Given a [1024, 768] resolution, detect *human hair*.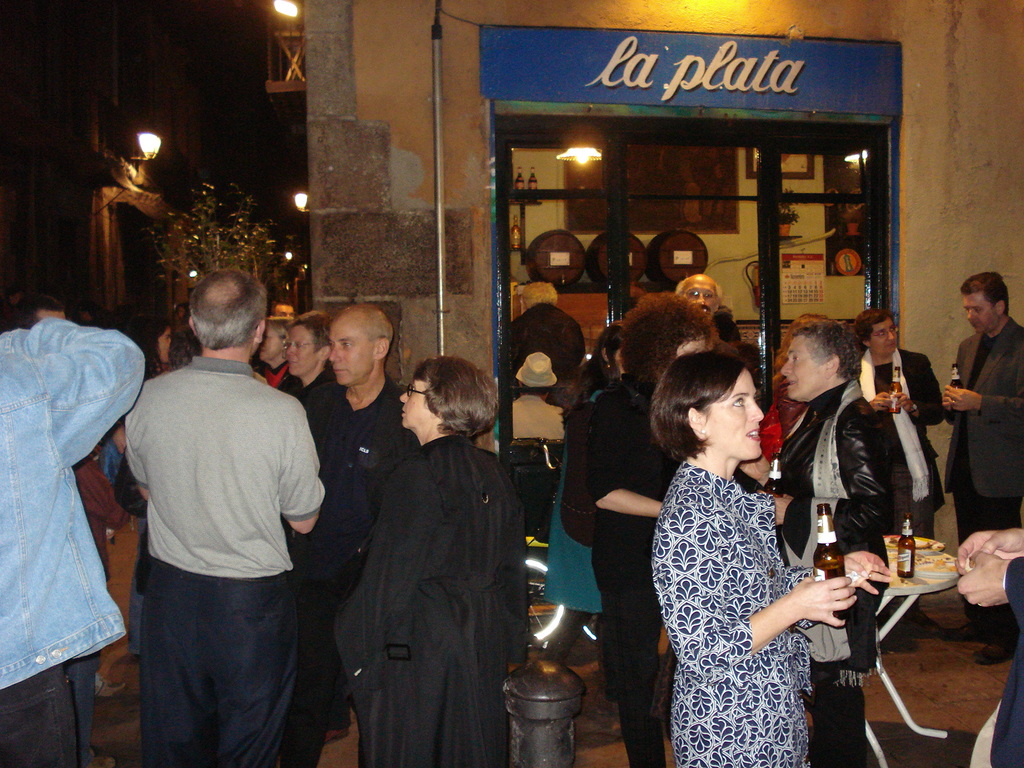
962,270,1009,314.
